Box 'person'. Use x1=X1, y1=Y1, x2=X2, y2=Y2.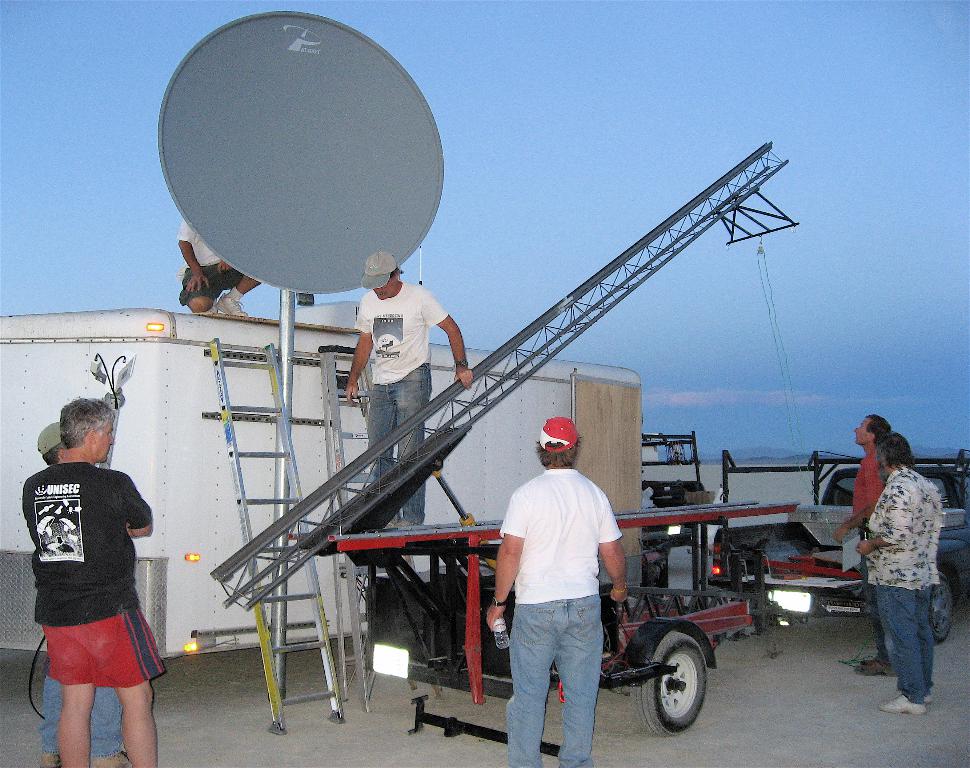
x1=172, y1=218, x2=268, y2=317.
